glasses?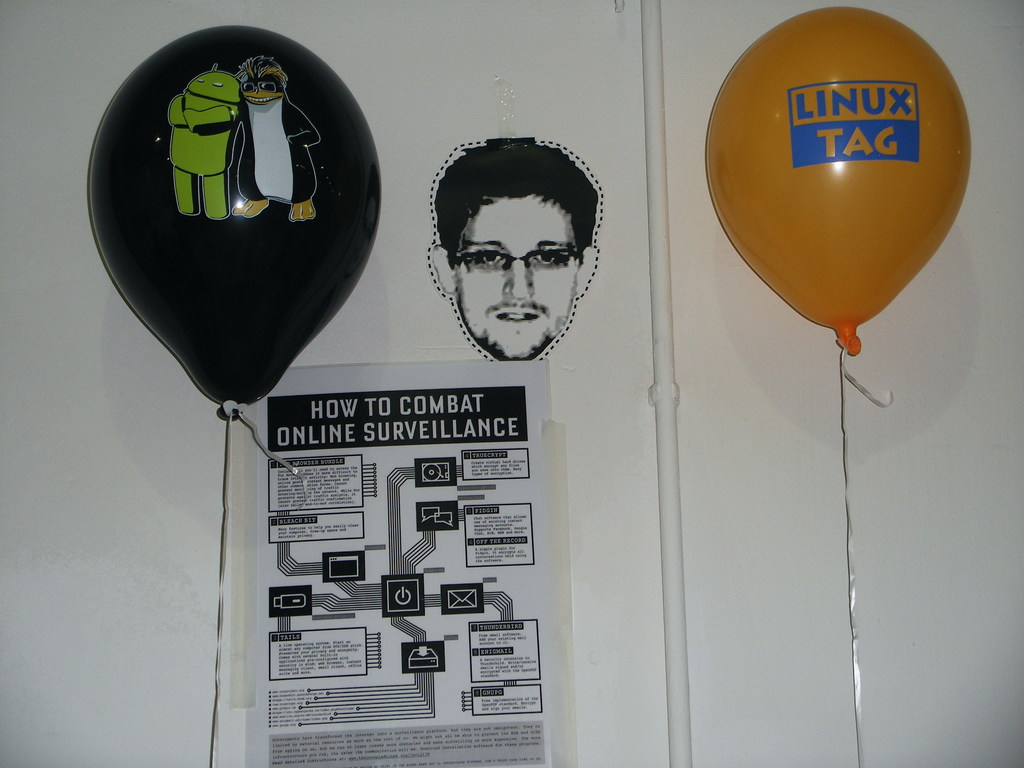
454/252/583/273
